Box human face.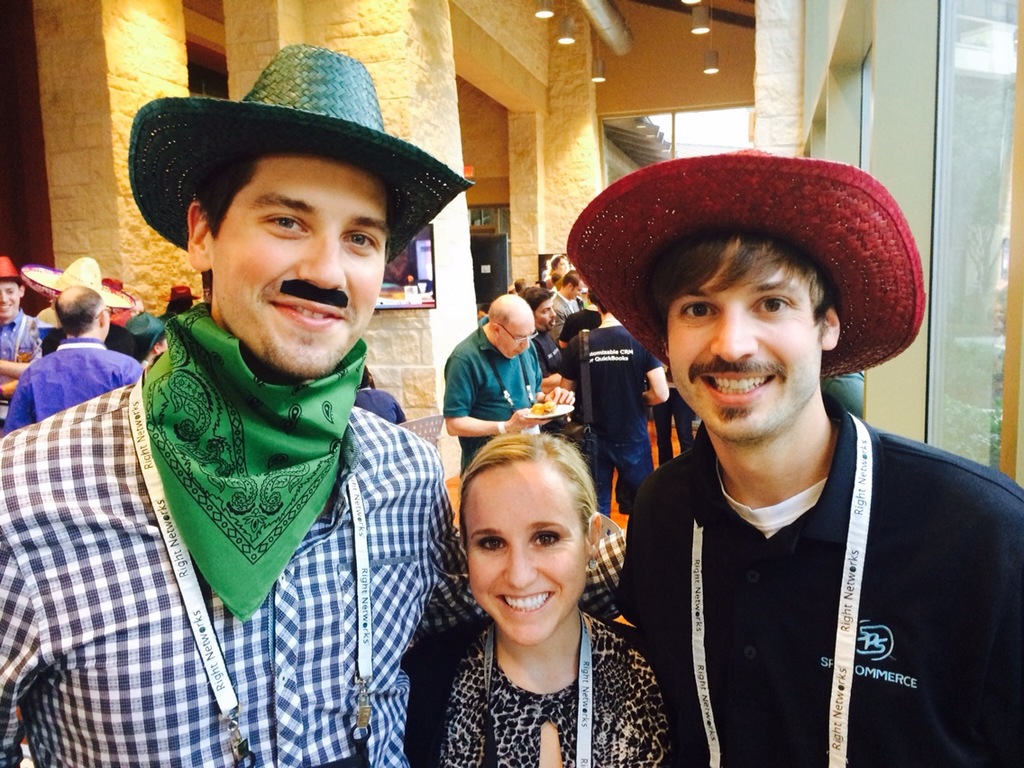
(498,324,530,357).
